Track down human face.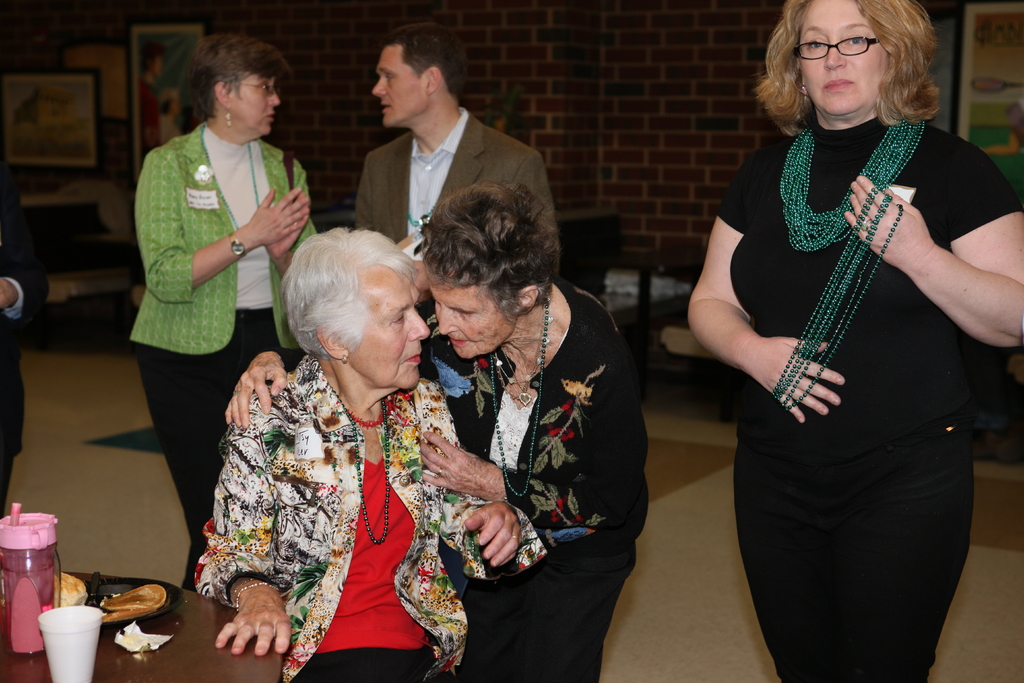
Tracked to locate(234, 68, 281, 137).
